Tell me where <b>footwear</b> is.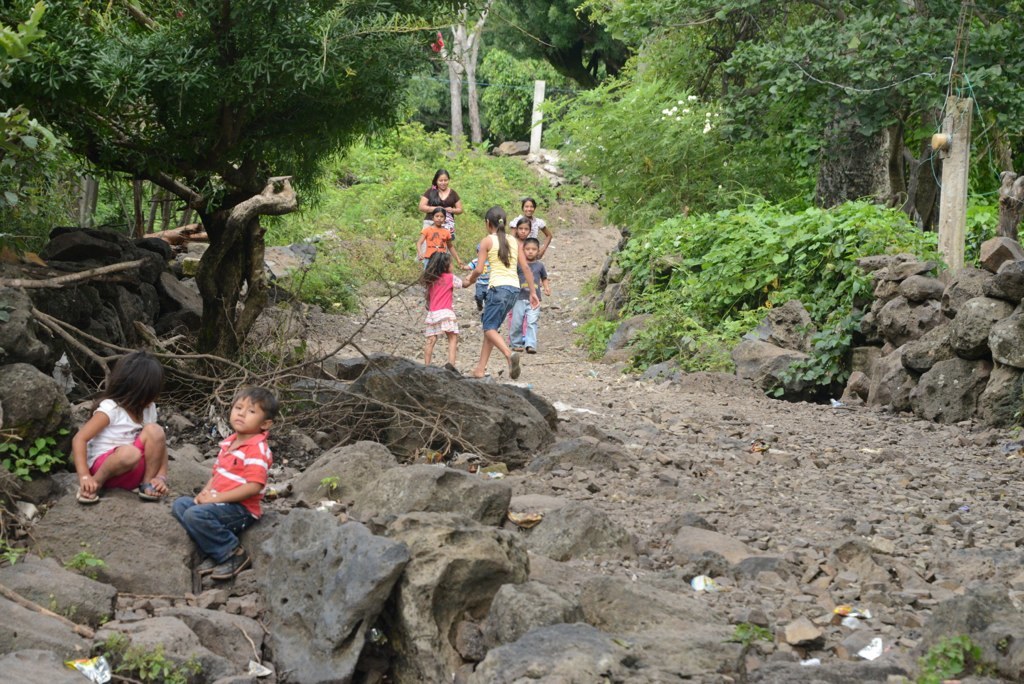
<b>footwear</b> is at x1=425 y1=302 x2=427 y2=310.
